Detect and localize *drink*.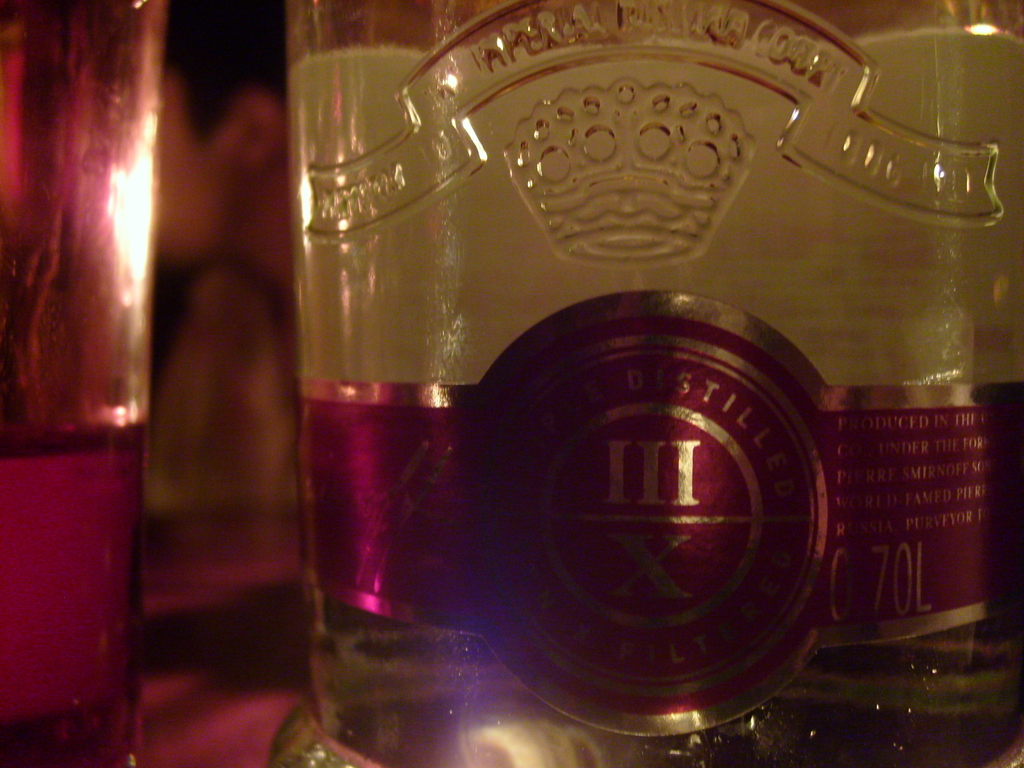
Localized at x1=265, y1=2, x2=1022, y2=767.
